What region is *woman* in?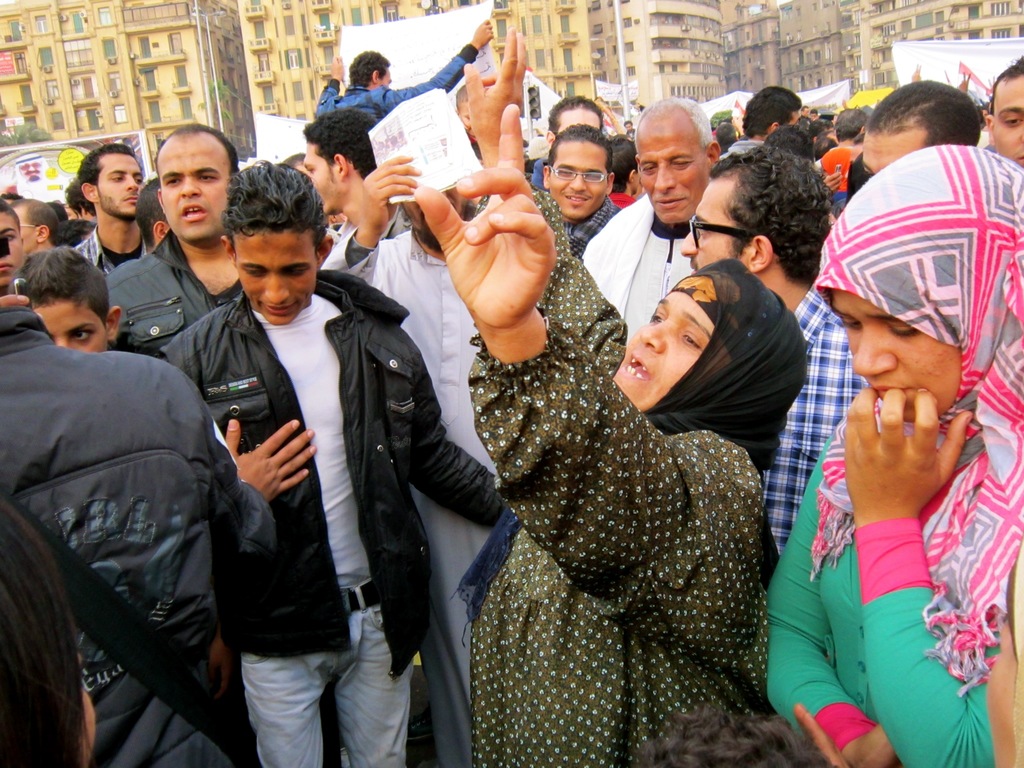
<bbox>354, 99, 792, 758</bbox>.
